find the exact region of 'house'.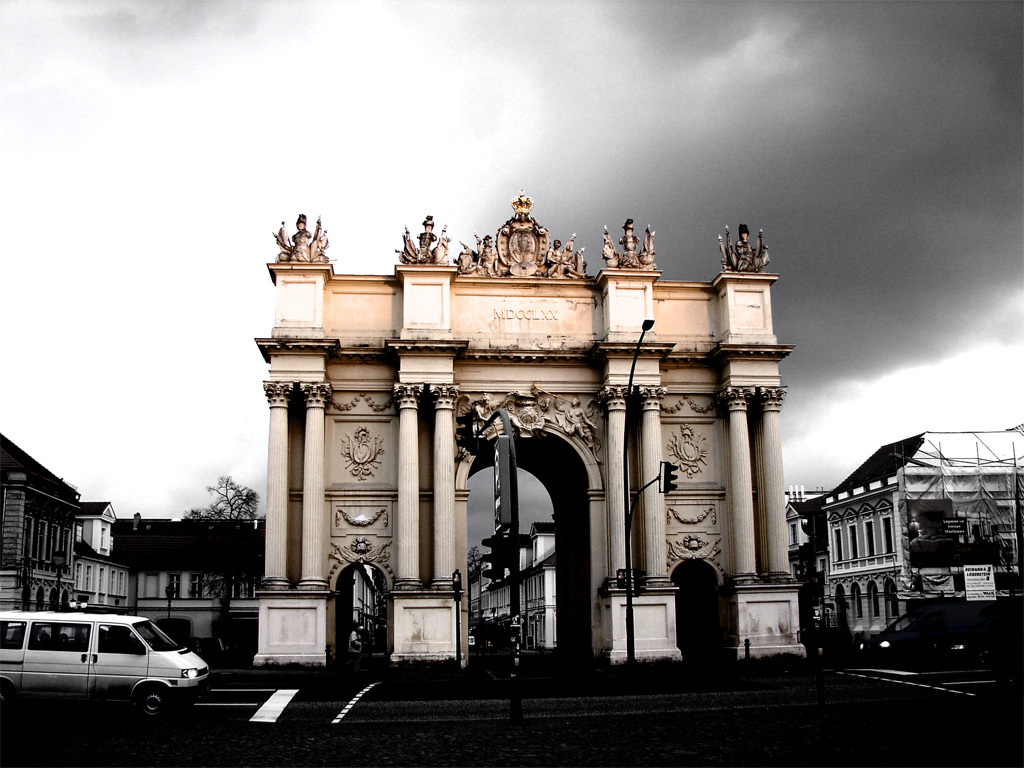
Exact region: region(808, 421, 1023, 649).
